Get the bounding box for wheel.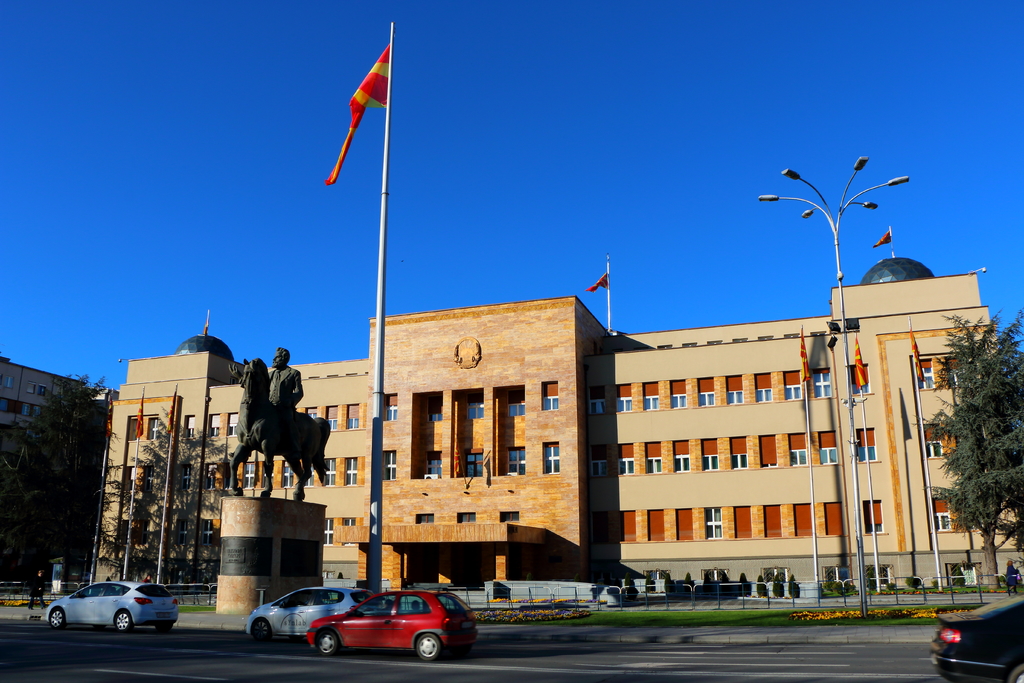
box=[256, 620, 273, 641].
